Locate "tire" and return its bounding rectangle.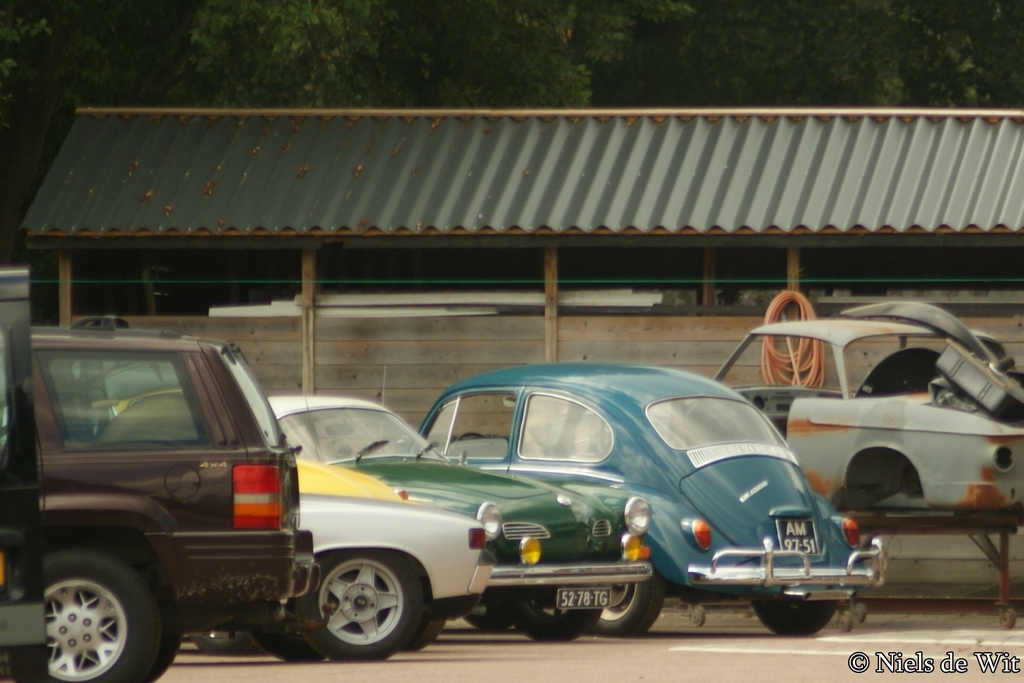
pyautogui.locateOnScreen(502, 599, 607, 643).
